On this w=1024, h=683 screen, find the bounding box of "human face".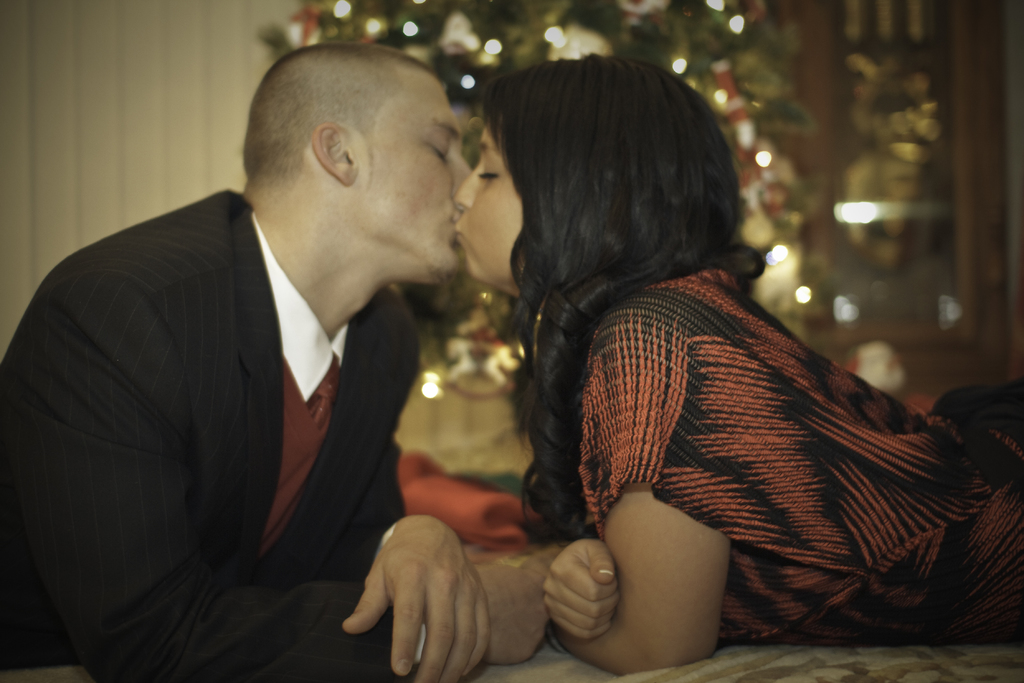
Bounding box: crop(356, 96, 471, 283).
